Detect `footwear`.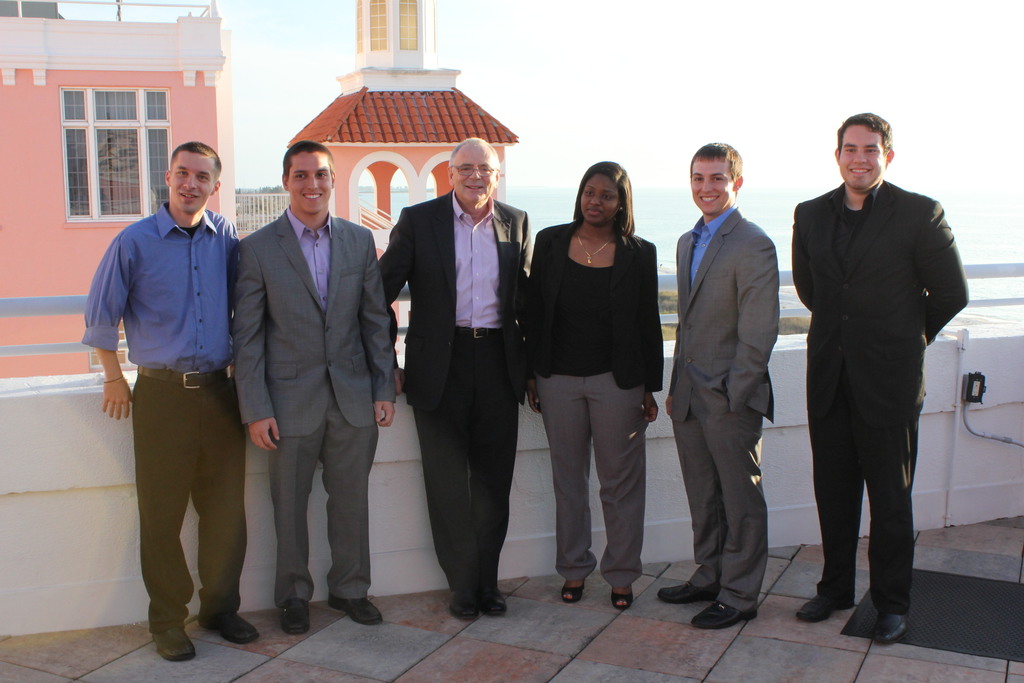
Detected at BBox(558, 578, 584, 604).
